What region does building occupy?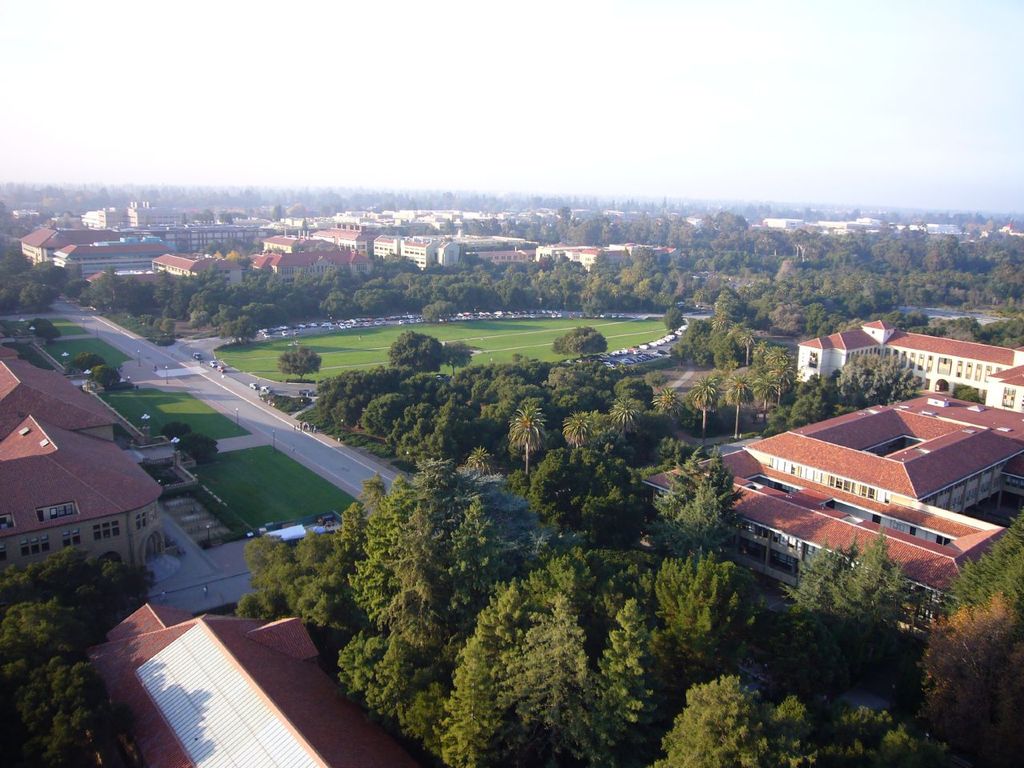
797, 322, 1023, 412.
